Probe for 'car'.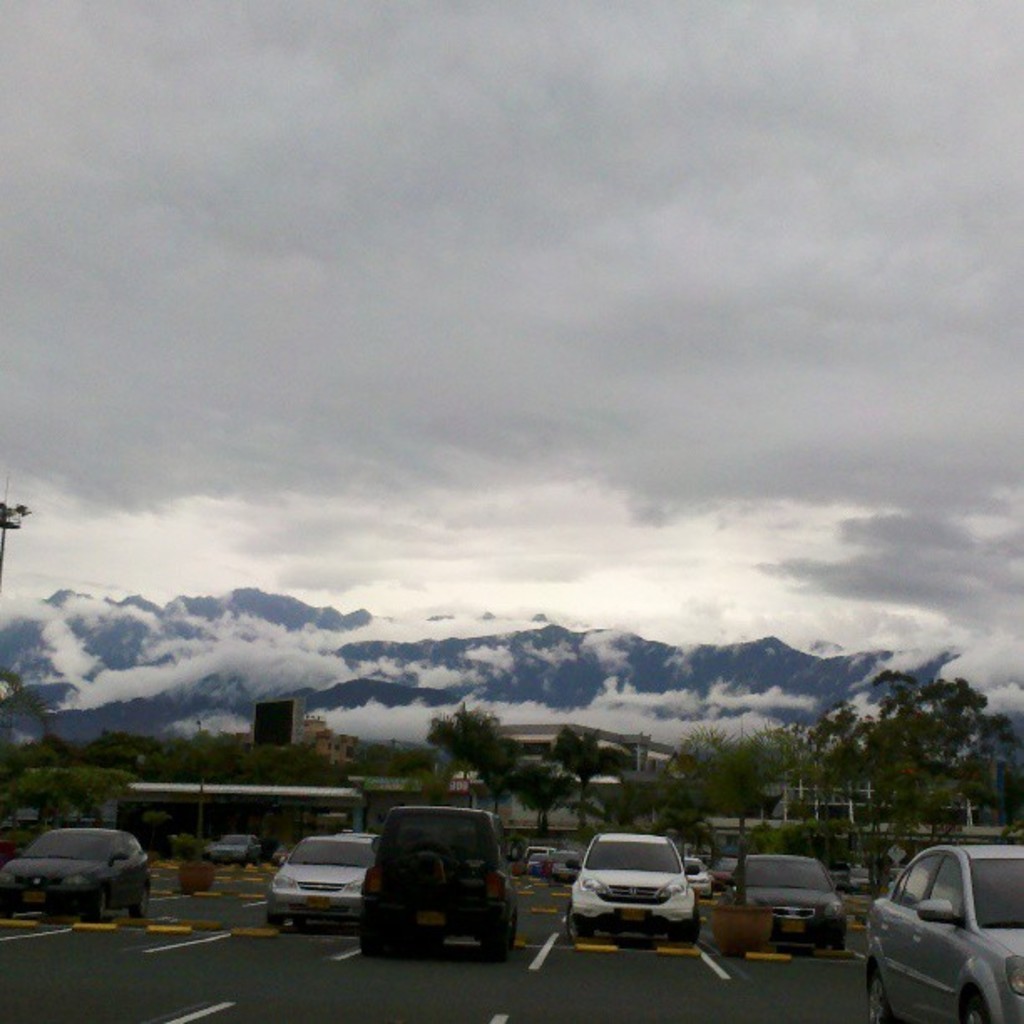
Probe result: select_region(718, 855, 743, 892).
